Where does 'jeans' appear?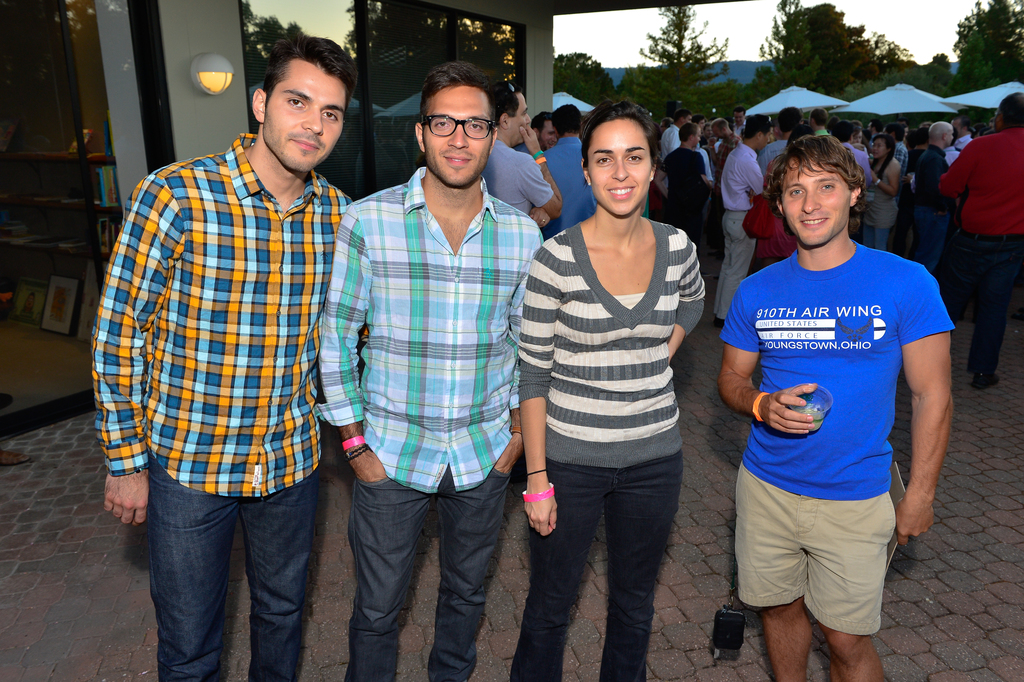
Appears at 351 469 514 681.
